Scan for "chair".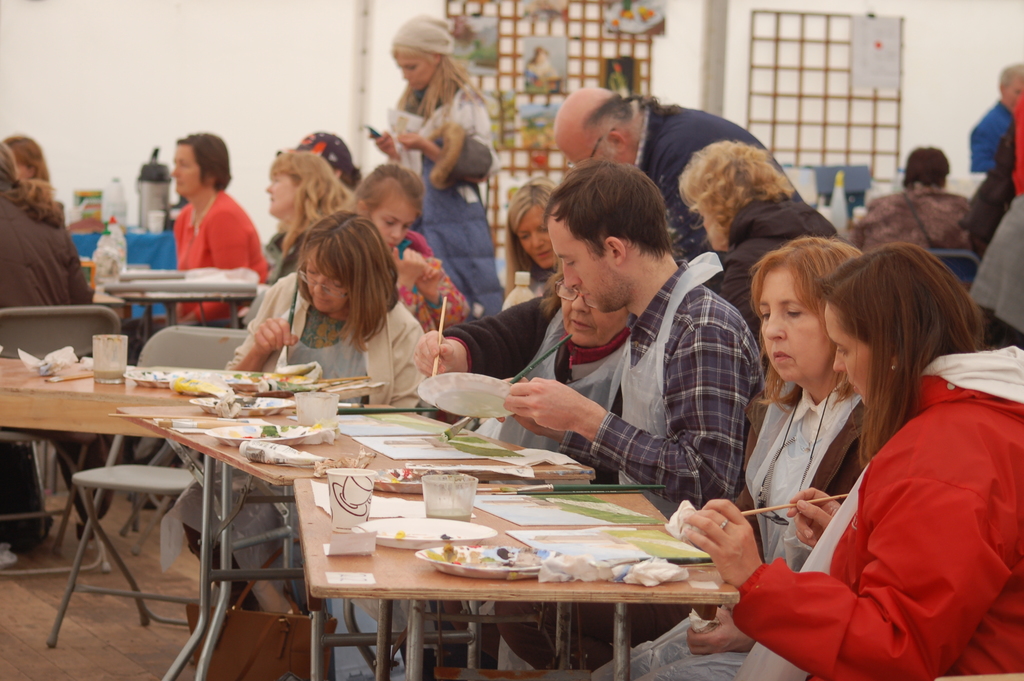
Scan result: bbox(0, 303, 124, 577).
